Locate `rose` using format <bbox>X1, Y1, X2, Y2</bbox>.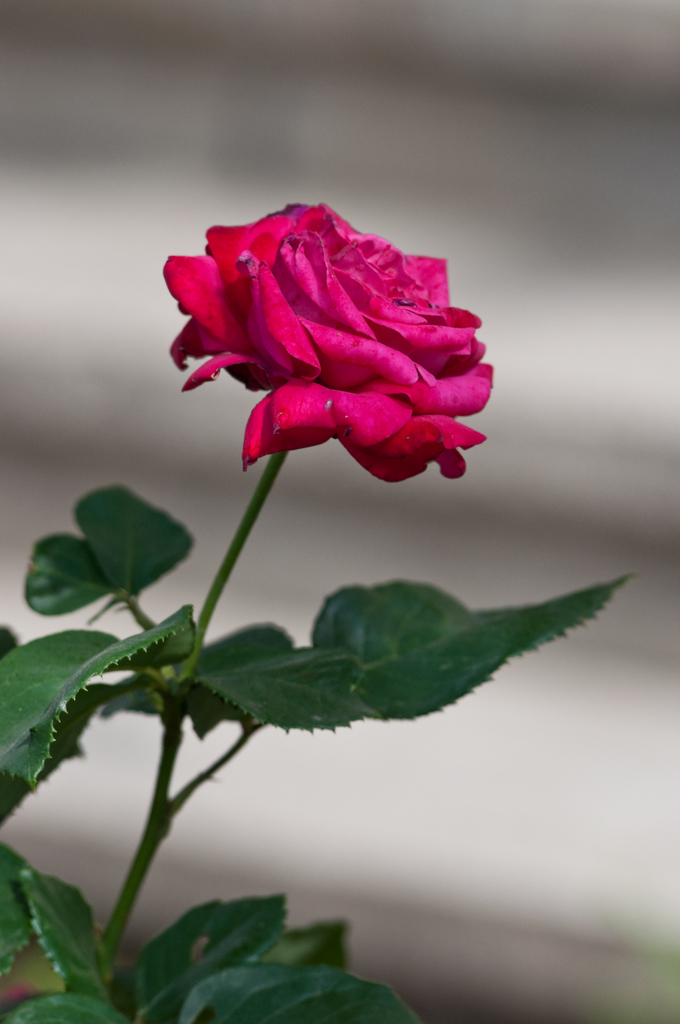
<bbox>168, 196, 497, 487</bbox>.
